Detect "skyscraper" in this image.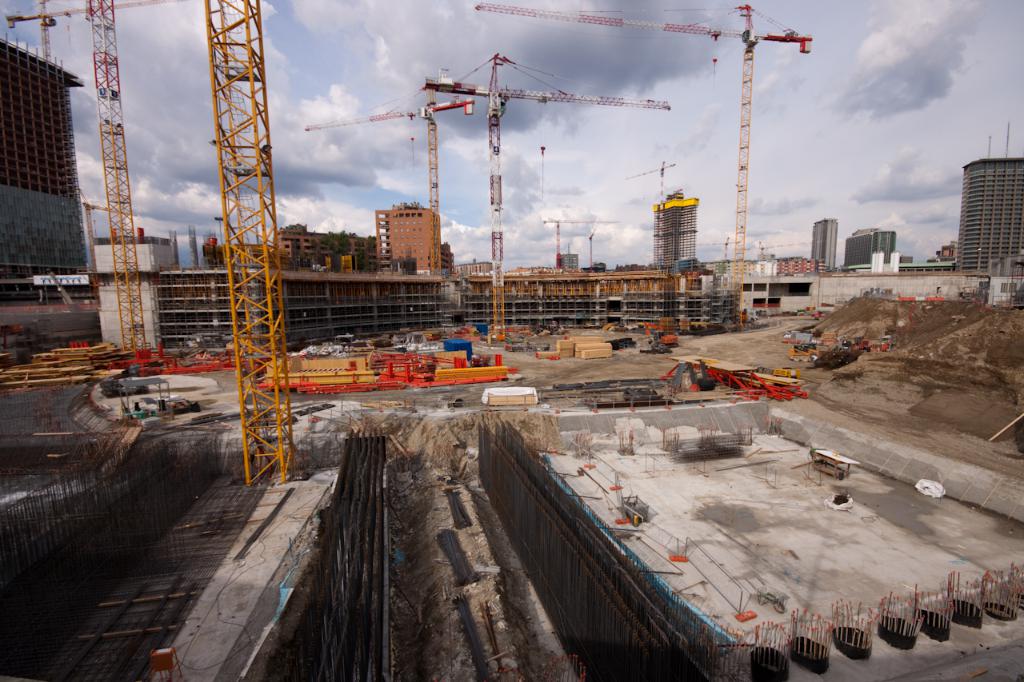
Detection: 563, 251, 580, 269.
